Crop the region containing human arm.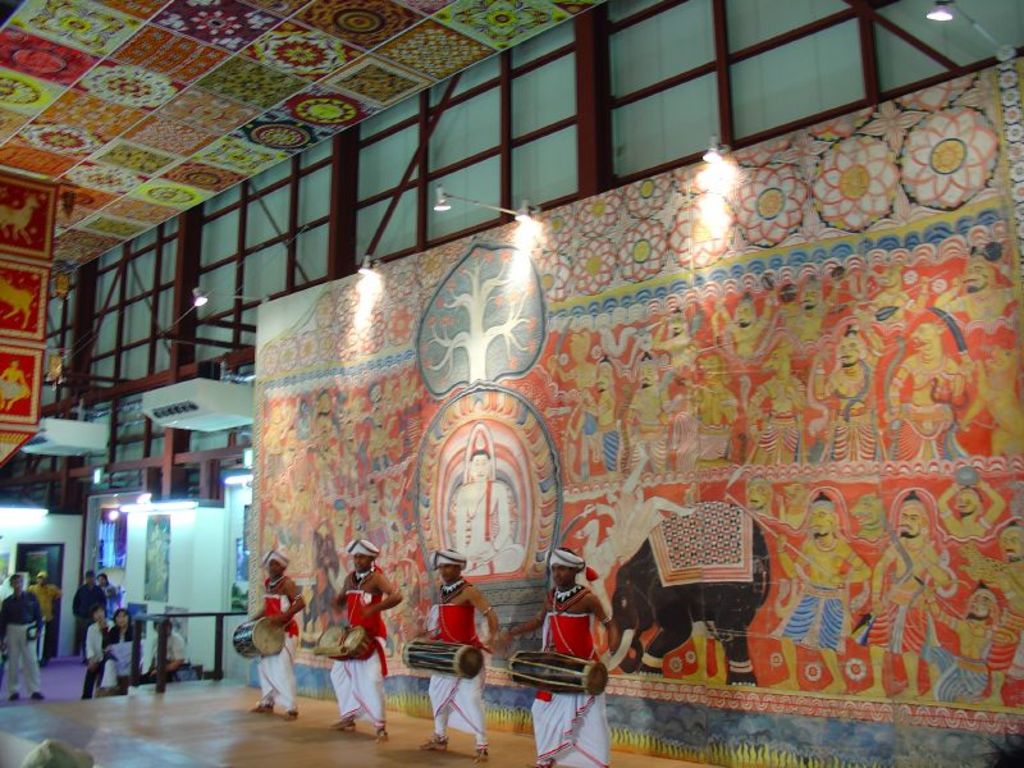
Crop region: crop(588, 596, 617, 657).
